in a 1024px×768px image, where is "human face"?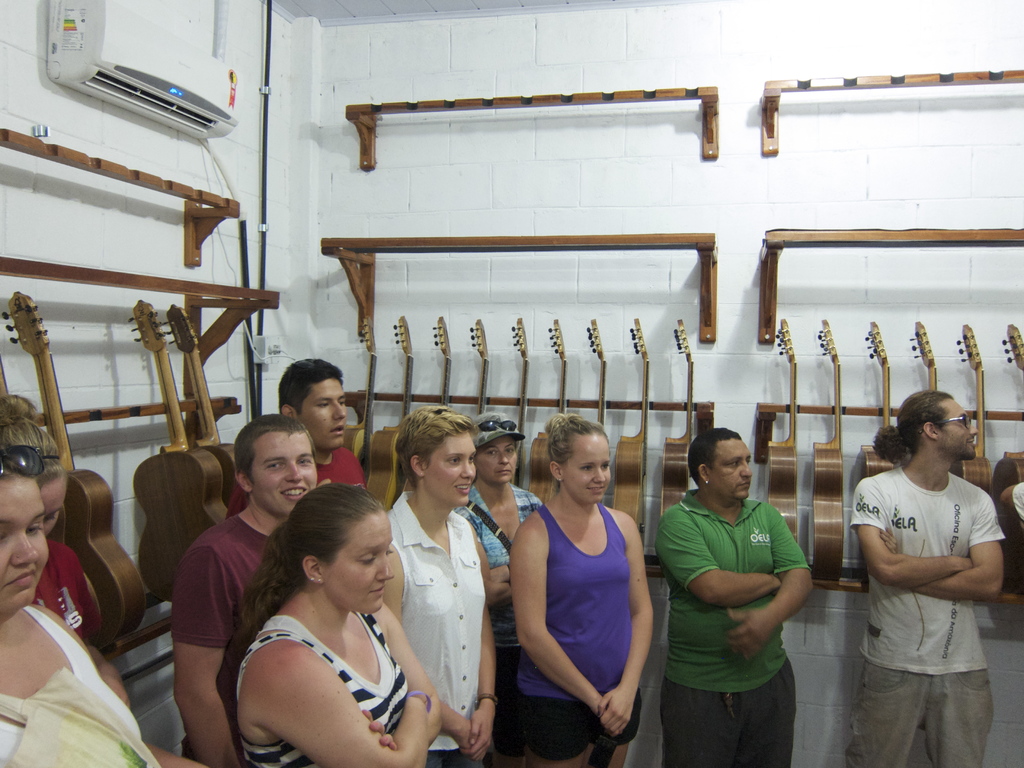
[x1=706, y1=440, x2=754, y2=500].
